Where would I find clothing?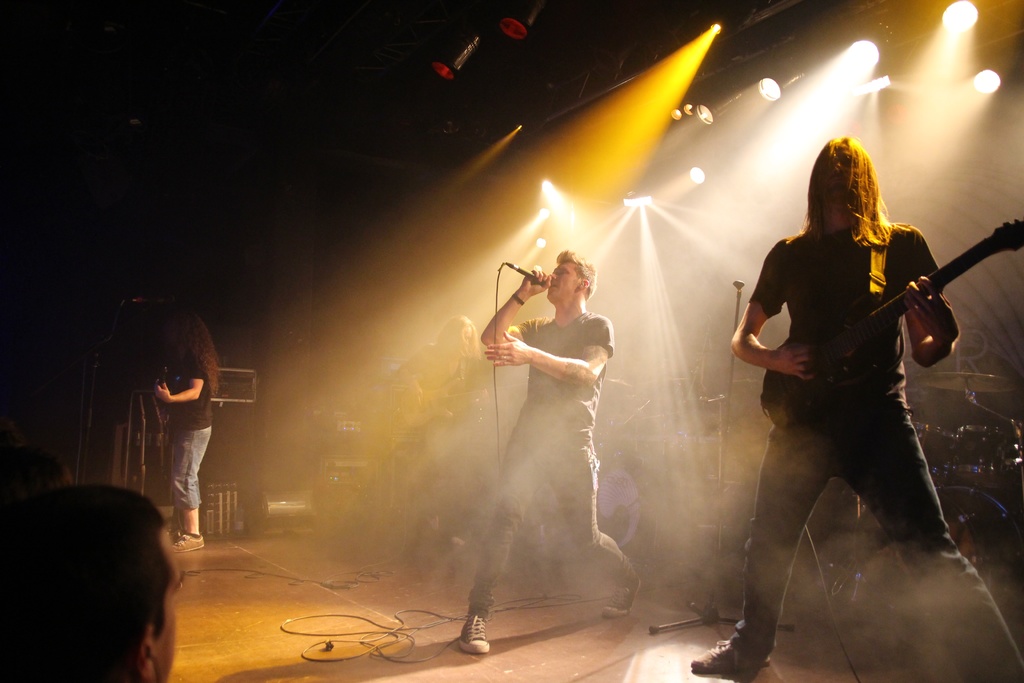
At {"x1": 469, "y1": 309, "x2": 629, "y2": 623}.
